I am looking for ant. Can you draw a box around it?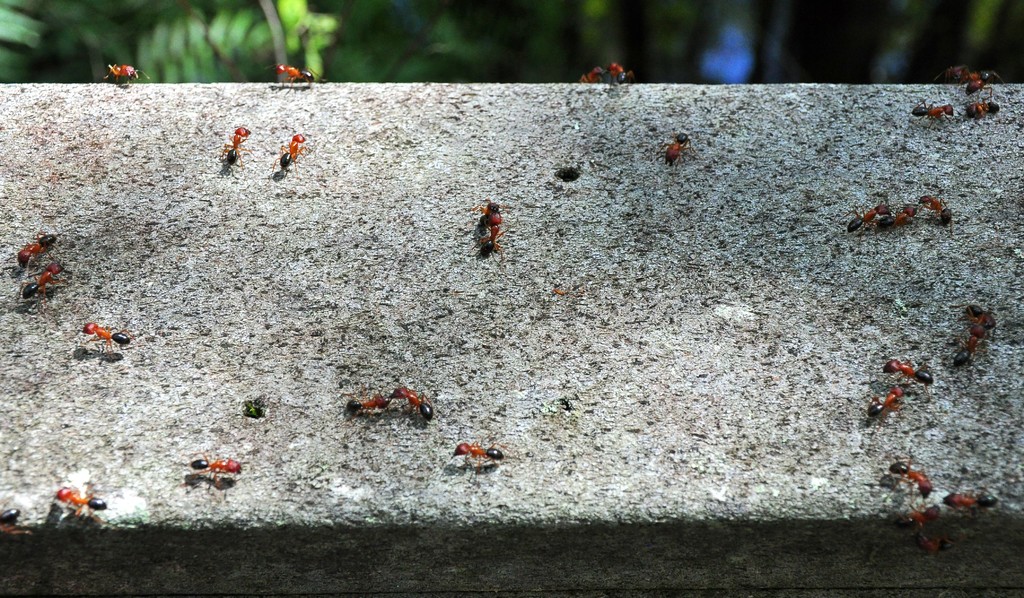
Sure, the bounding box is crop(957, 85, 997, 125).
